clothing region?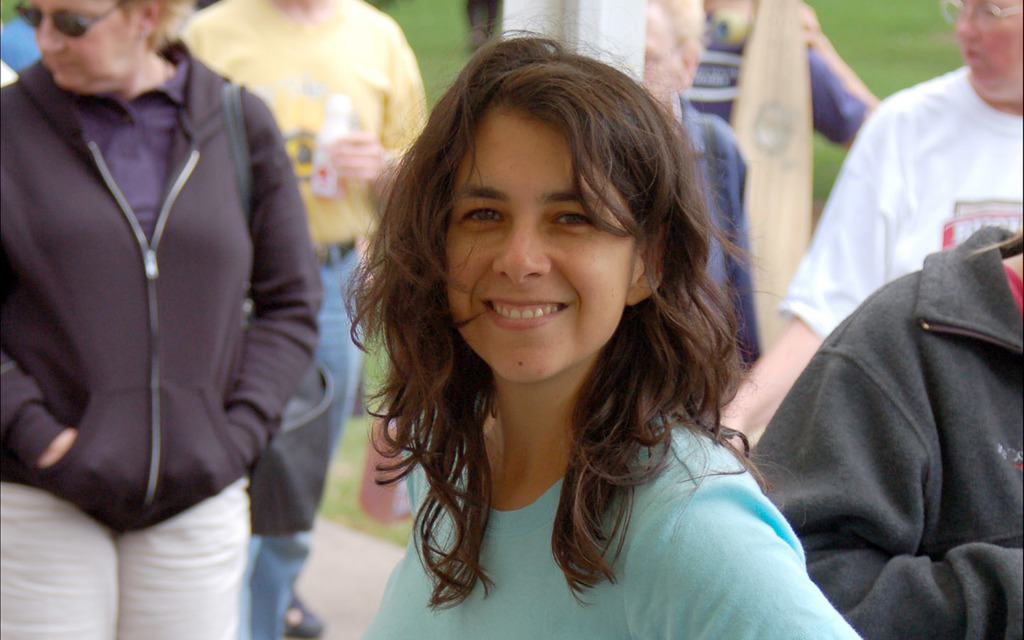
detection(748, 224, 1023, 639)
